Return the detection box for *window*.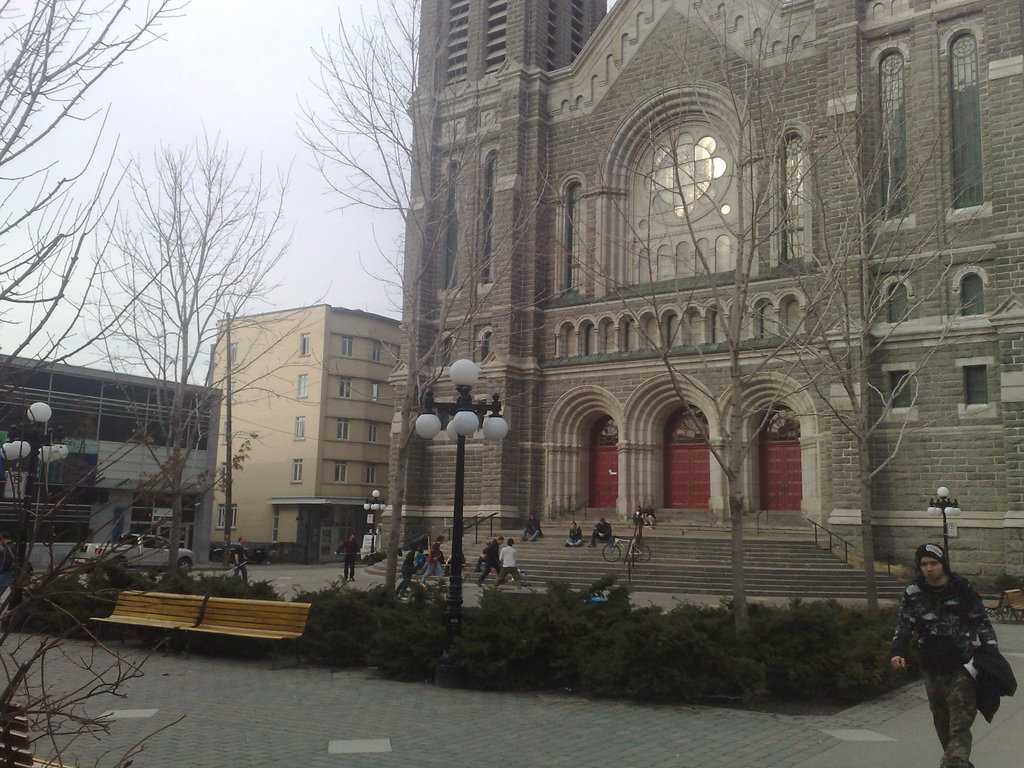
<box>333,461,348,481</box>.
